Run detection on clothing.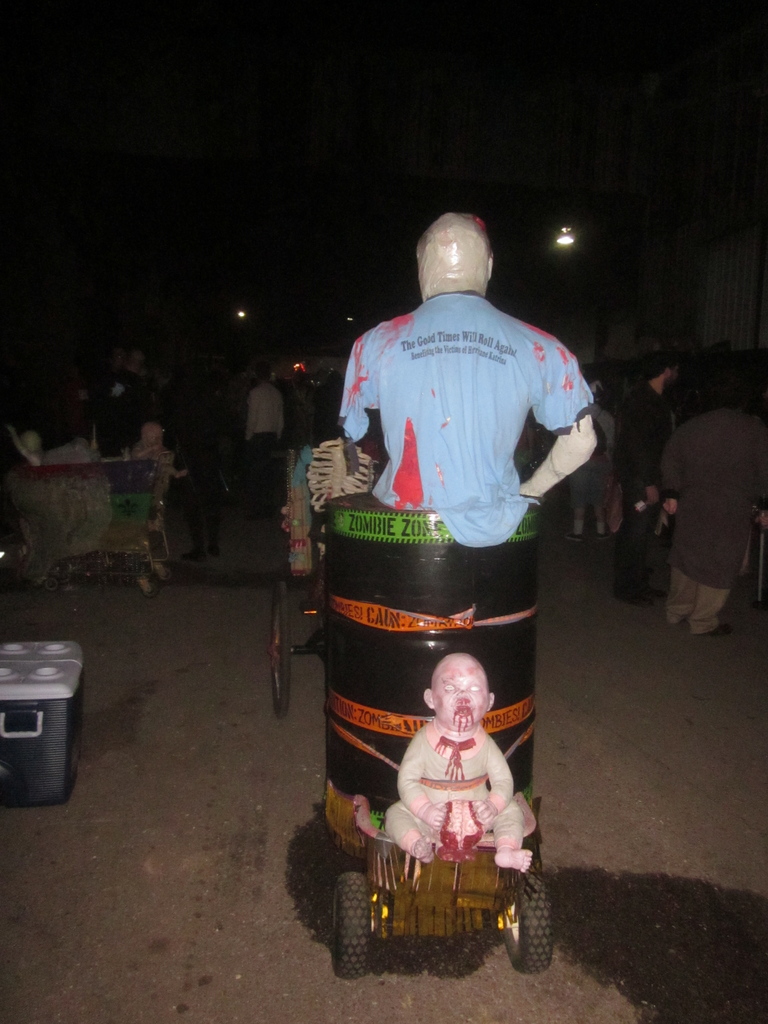
Result: 242:380:287:475.
